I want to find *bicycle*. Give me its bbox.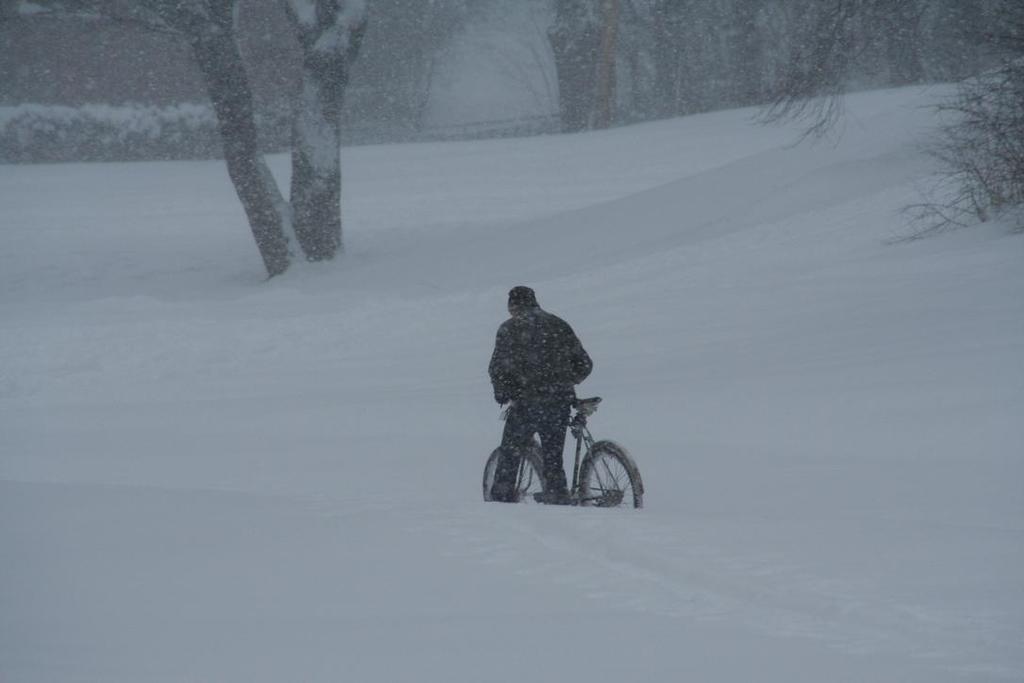
x1=479, y1=361, x2=650, y2=512.
